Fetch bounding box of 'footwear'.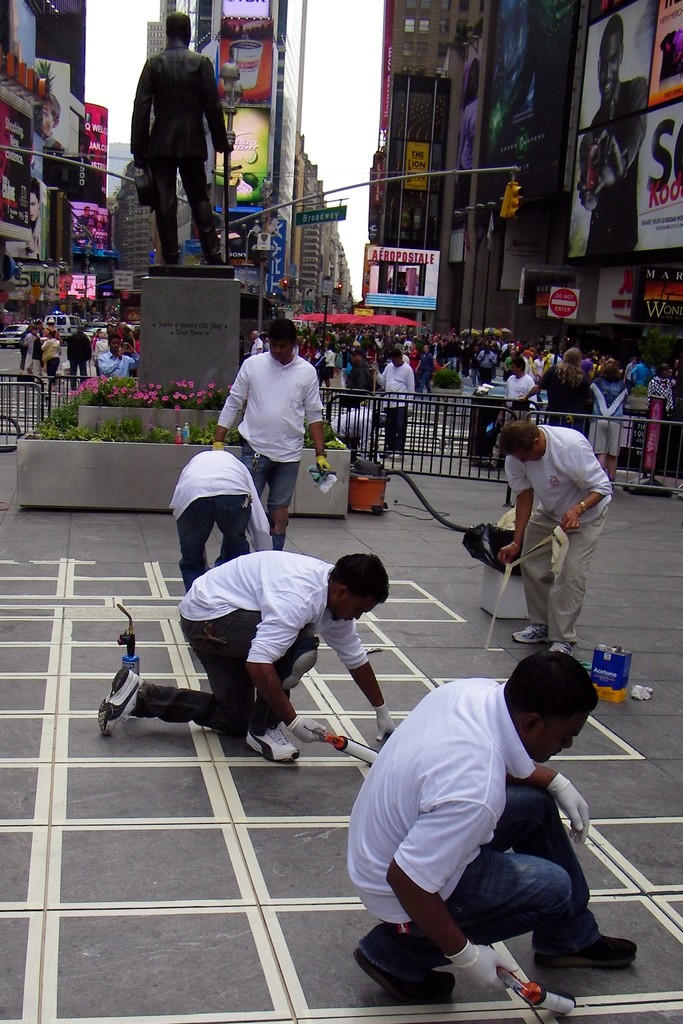
Bbox: l=96, t=668, r=142, b=737.
